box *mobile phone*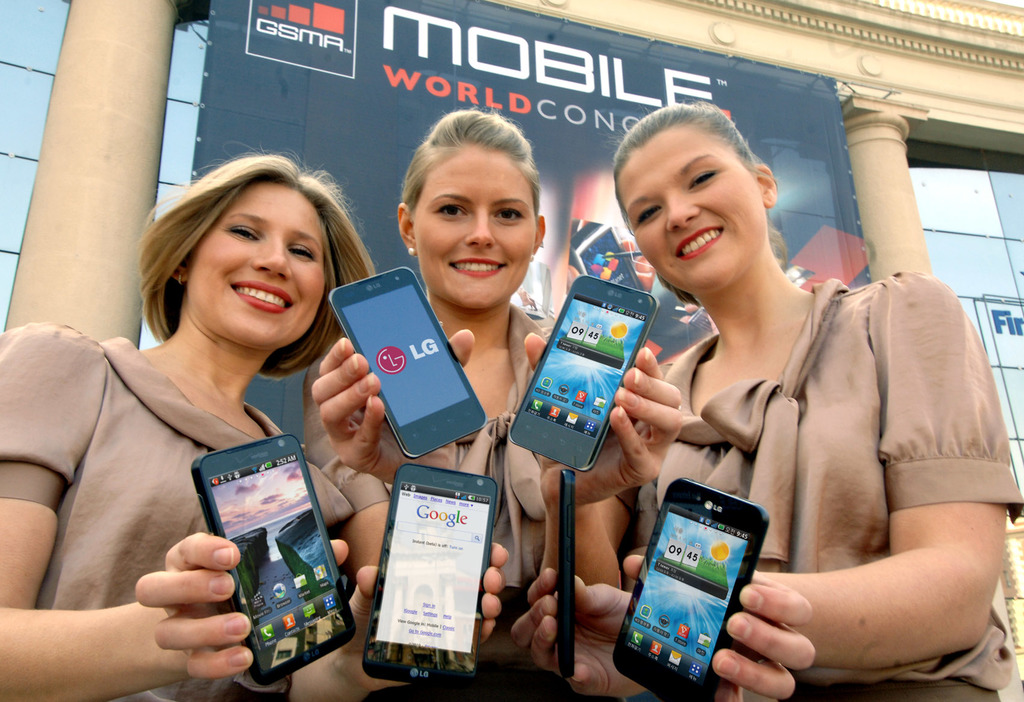
326, 264, 483, 458
